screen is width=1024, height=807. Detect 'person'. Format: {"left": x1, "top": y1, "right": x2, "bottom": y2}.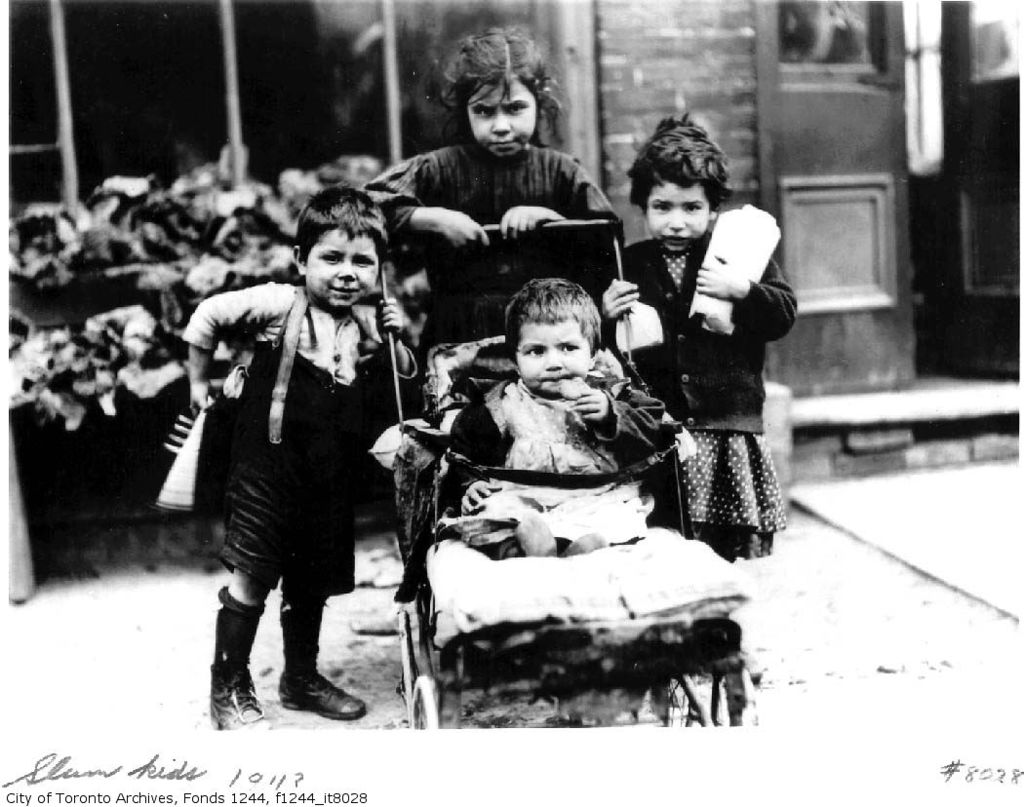
{"left": 598, "top": 114, "right": 799, "bottom": 681}.
